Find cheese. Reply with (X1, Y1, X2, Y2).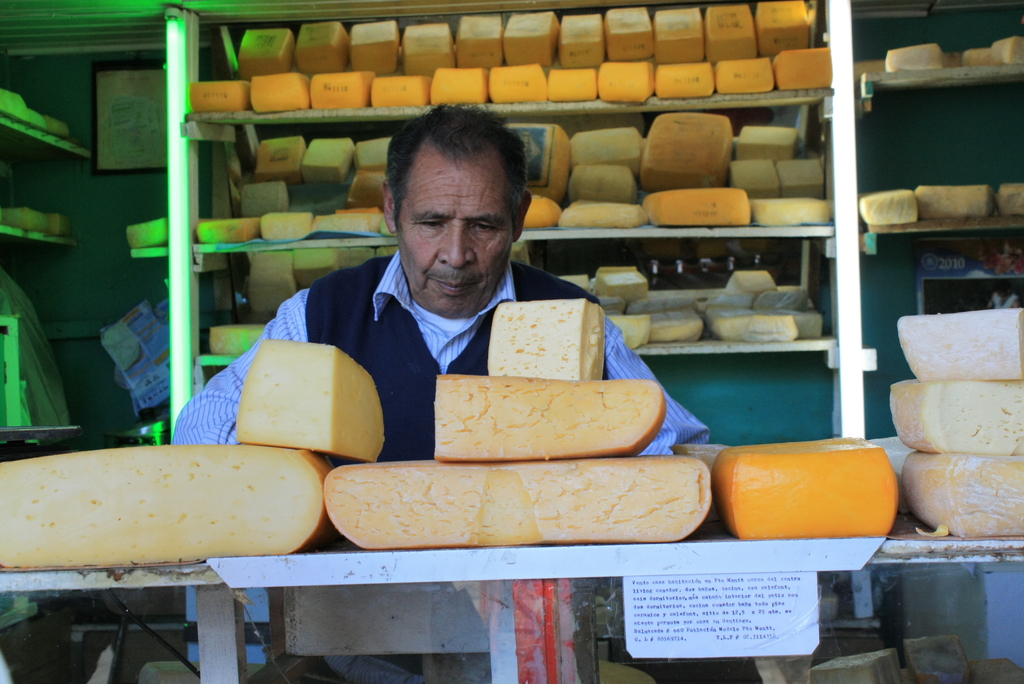
(0, 440, 334, 573).
